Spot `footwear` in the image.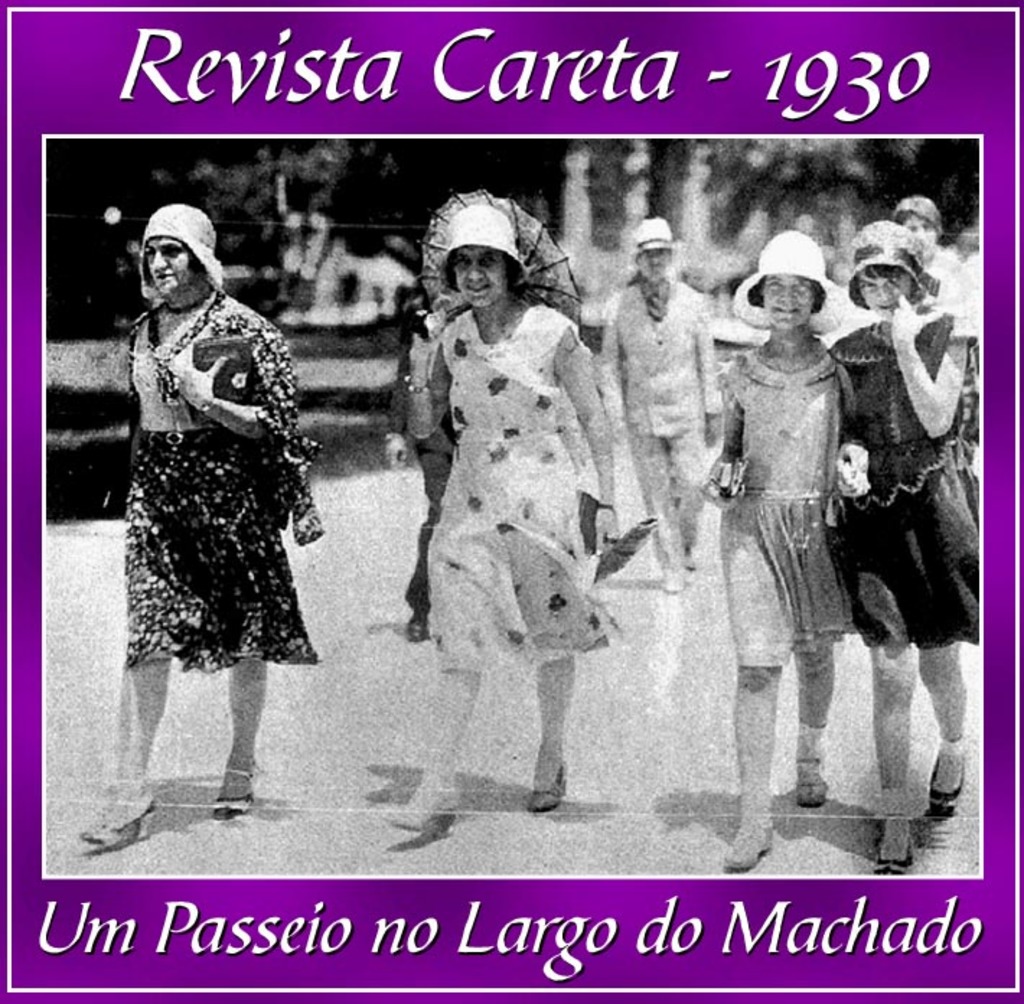
`footwear` found at (379,785,463,848).
